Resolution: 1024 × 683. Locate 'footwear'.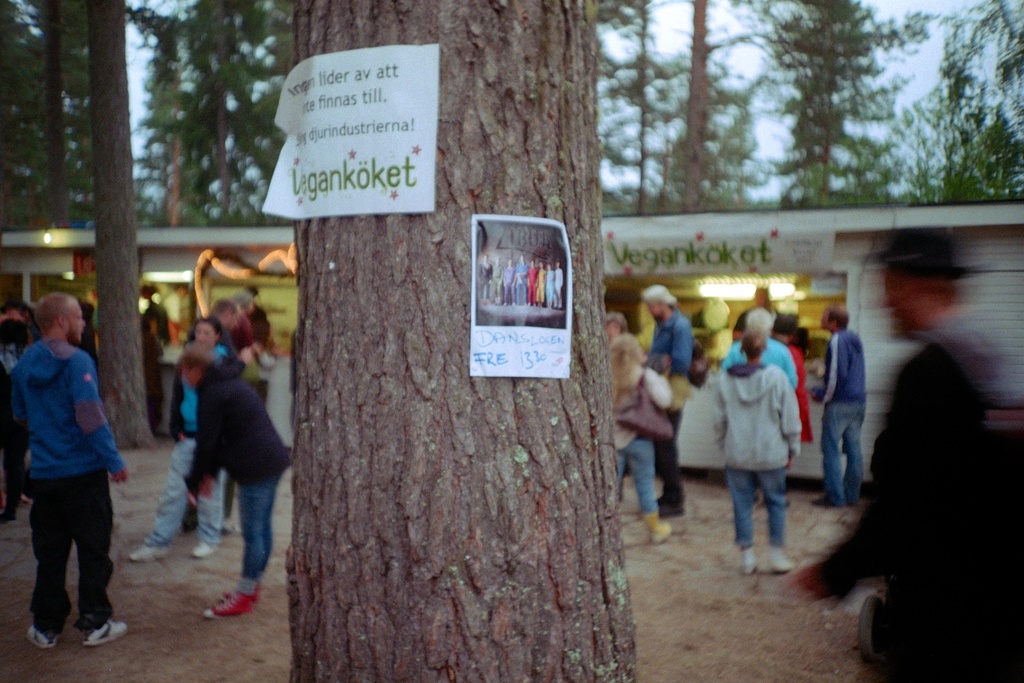
l=27, t=625, r=58, b=650.
